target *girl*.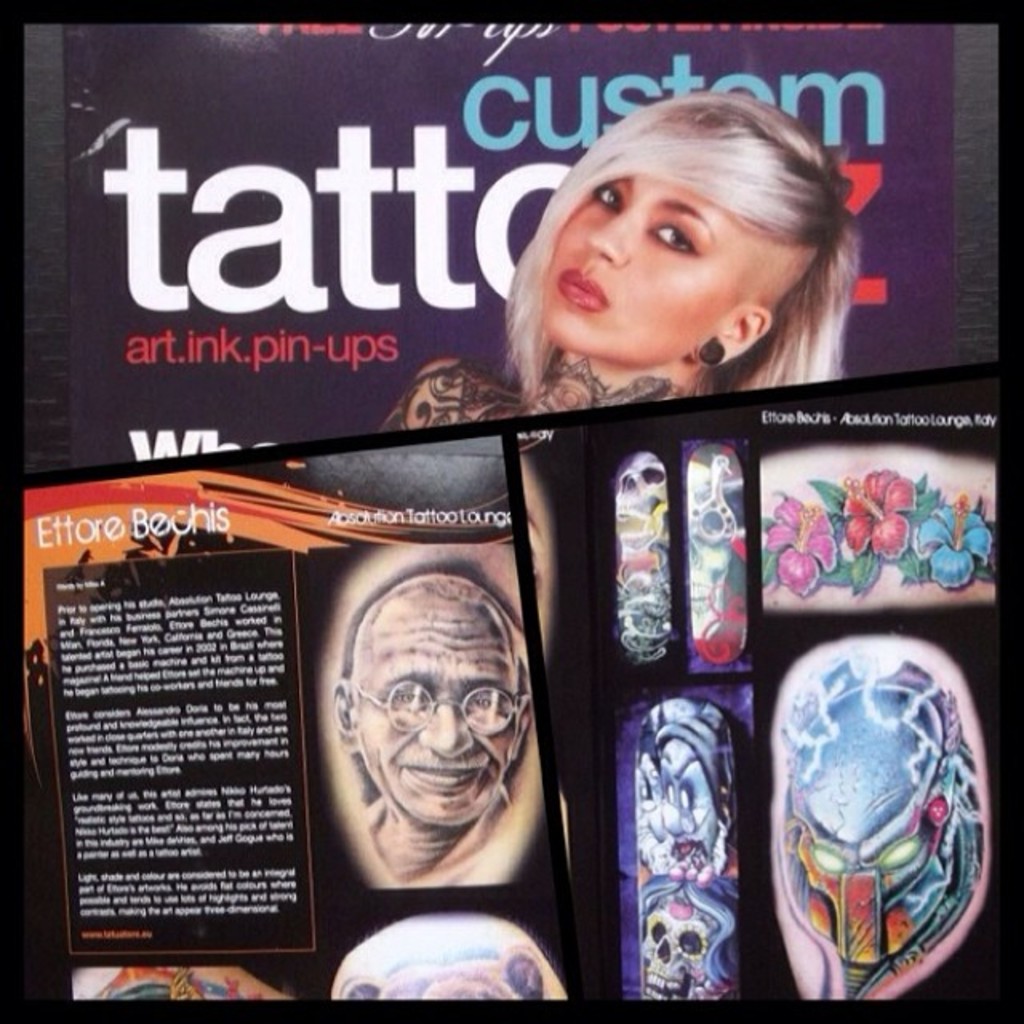
Target region: bbox(381, 86, 861, 435).
